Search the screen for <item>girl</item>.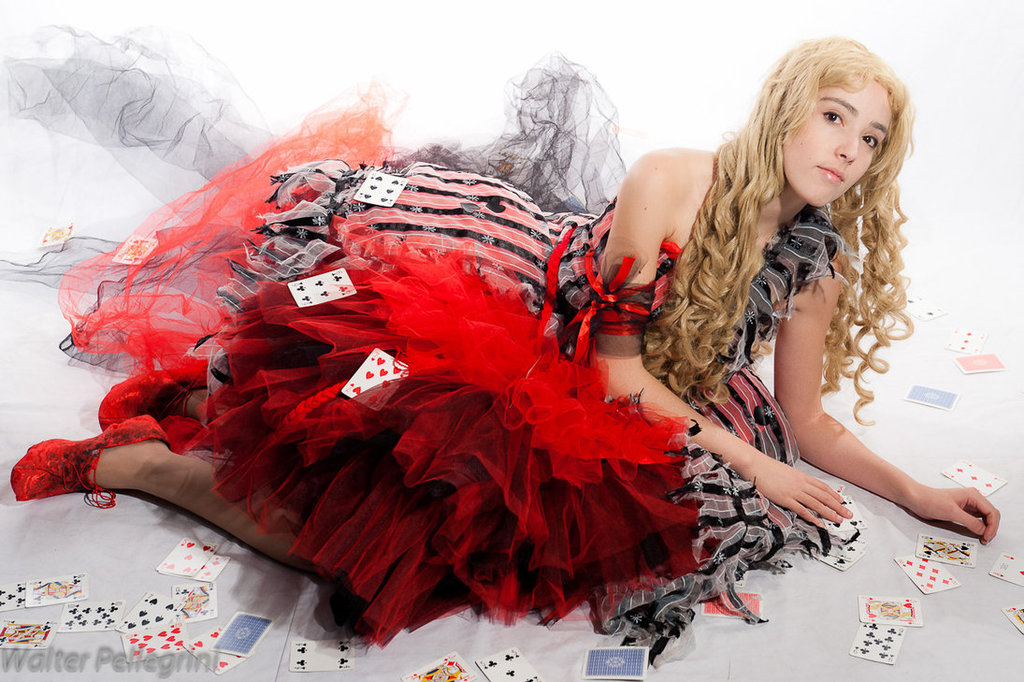
Found at detection(7, 35, 994, 659).
